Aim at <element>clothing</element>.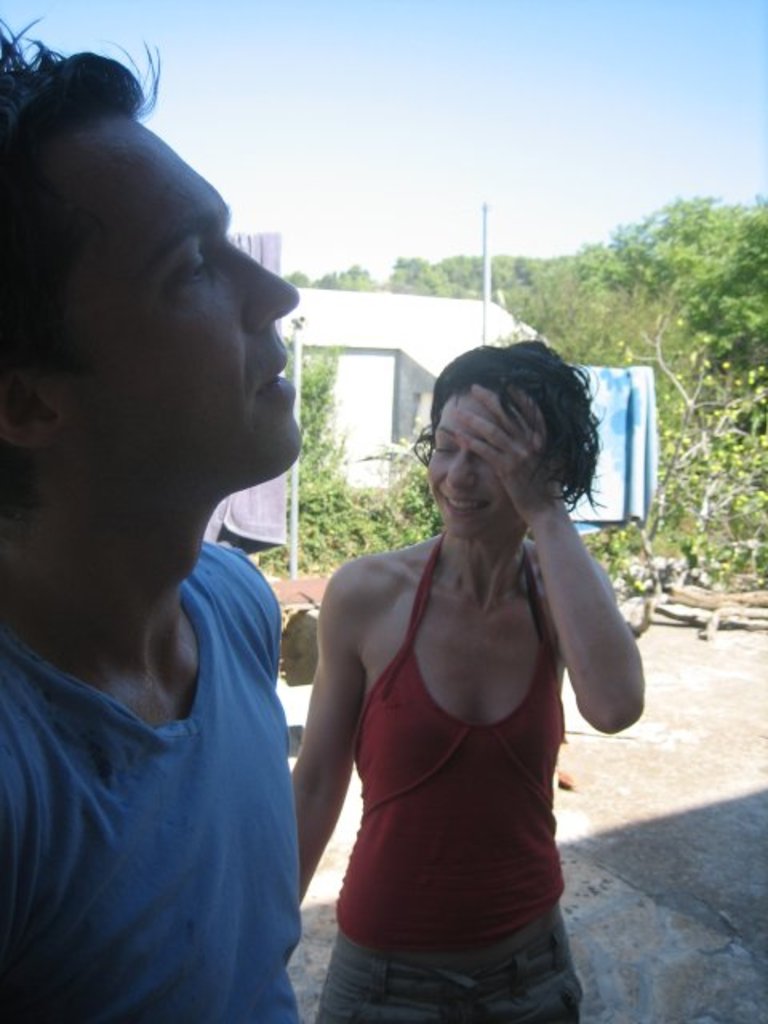
Aimed at 0, 542, 304, 1022.
